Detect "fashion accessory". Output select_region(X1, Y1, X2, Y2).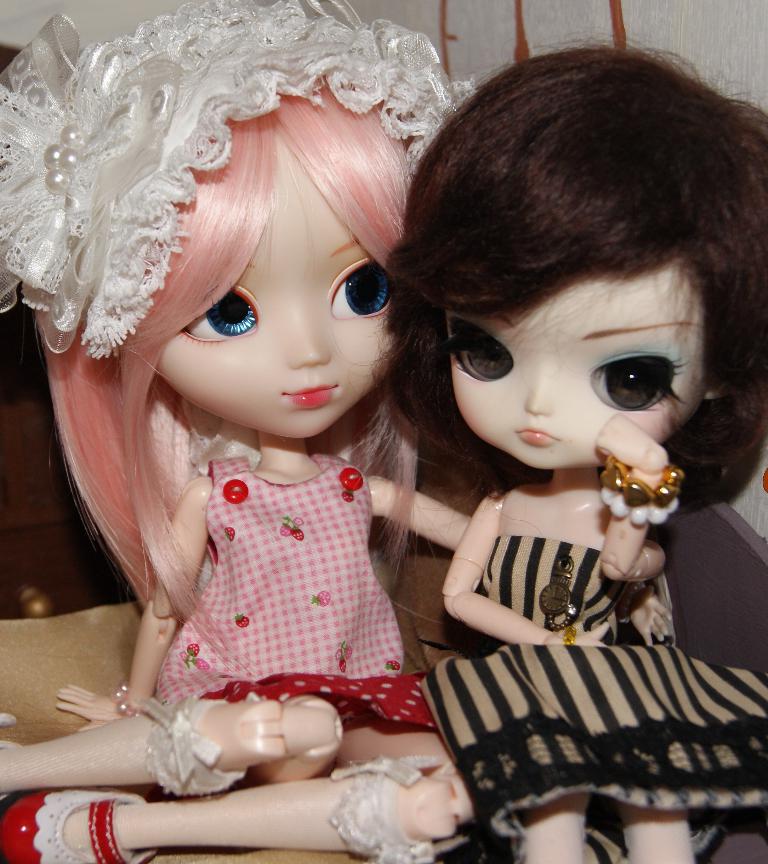
select_region(3, 794, 158, 863).
